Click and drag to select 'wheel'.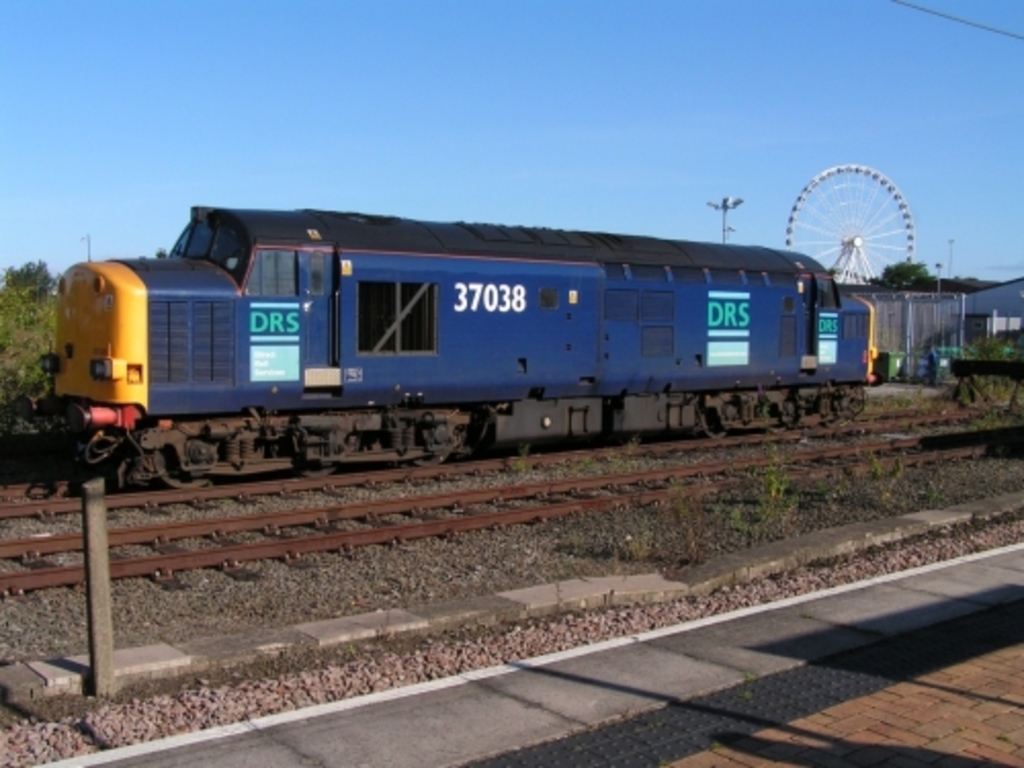
Selection: {"left": 160, "top": 440, "right": 215, "bottom": 494}.
